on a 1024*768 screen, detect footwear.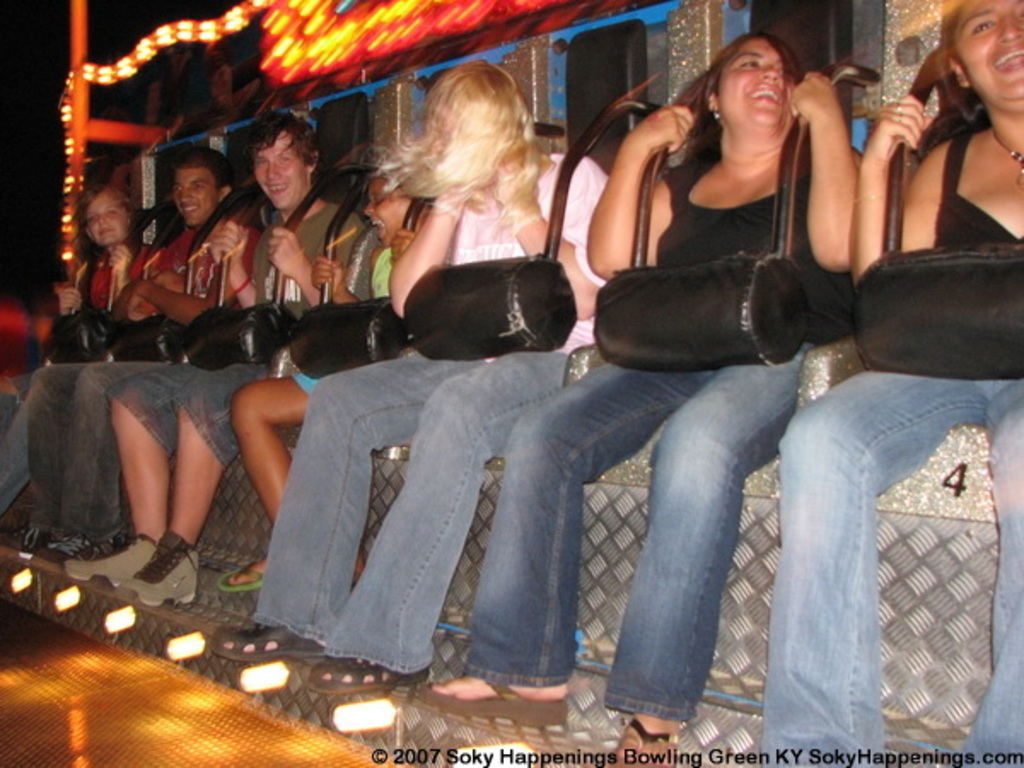
BBox(118, 522, 196, 606).
